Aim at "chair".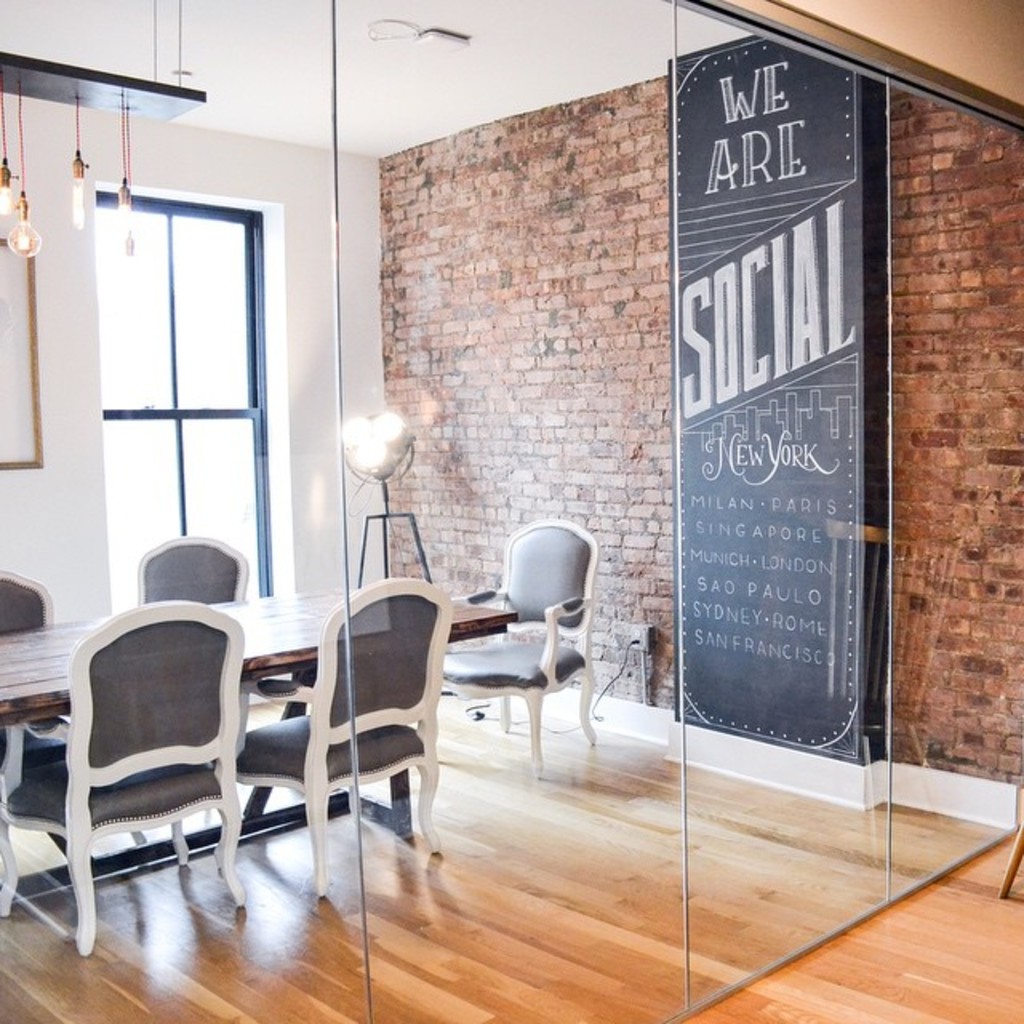
Aimed at region(432, 512, 584, 766).
